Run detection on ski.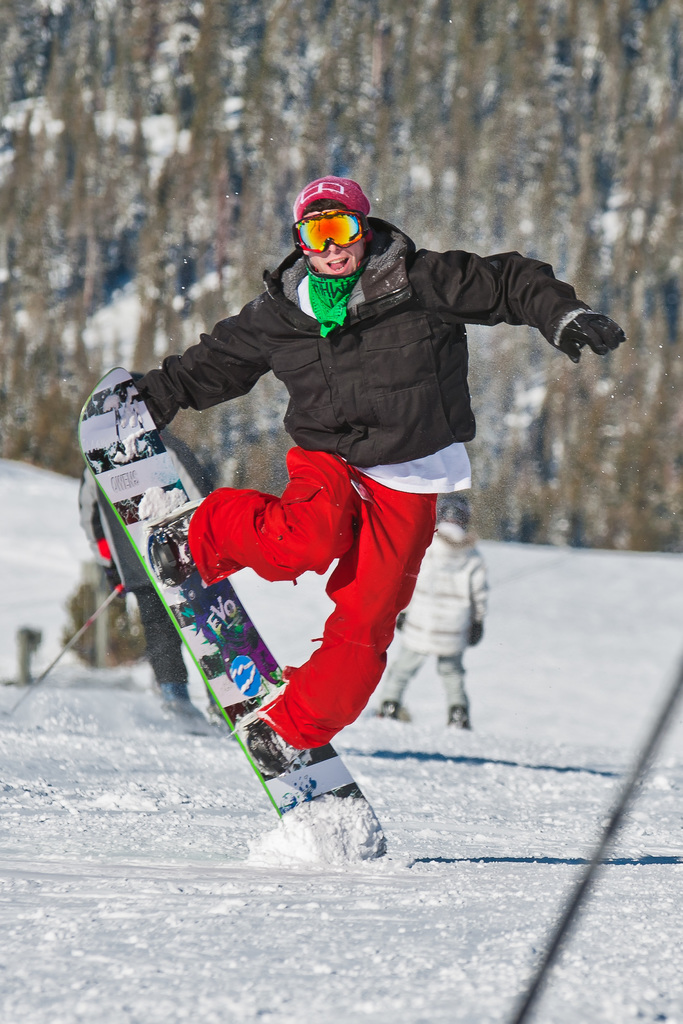
Result: 55, 349, 406, 874.
